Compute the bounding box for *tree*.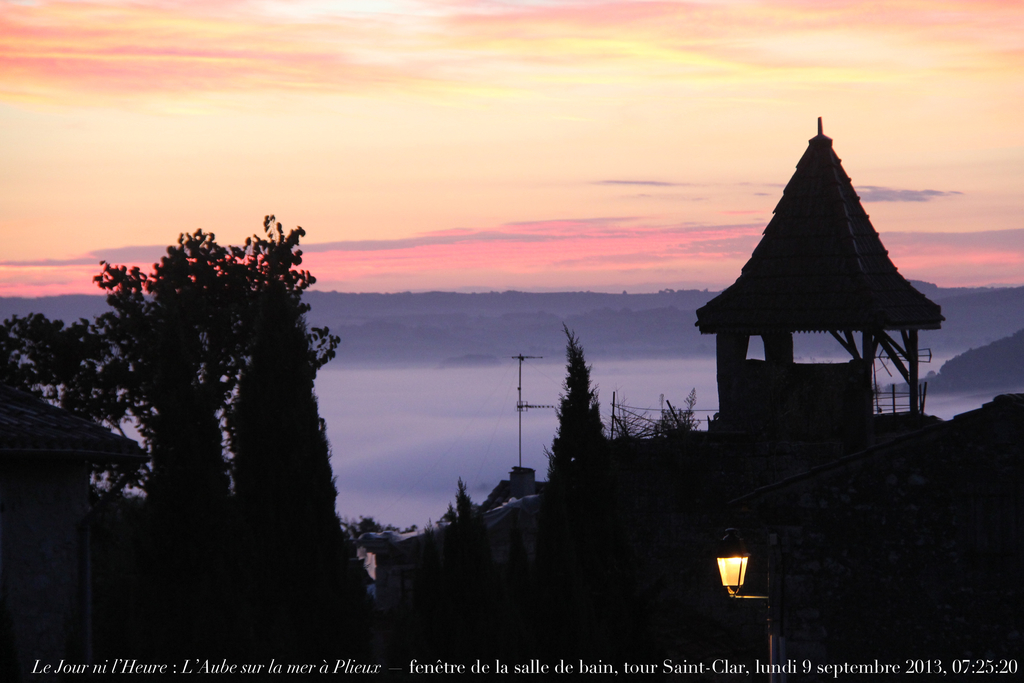
locate(543, 318, 627, 499).
